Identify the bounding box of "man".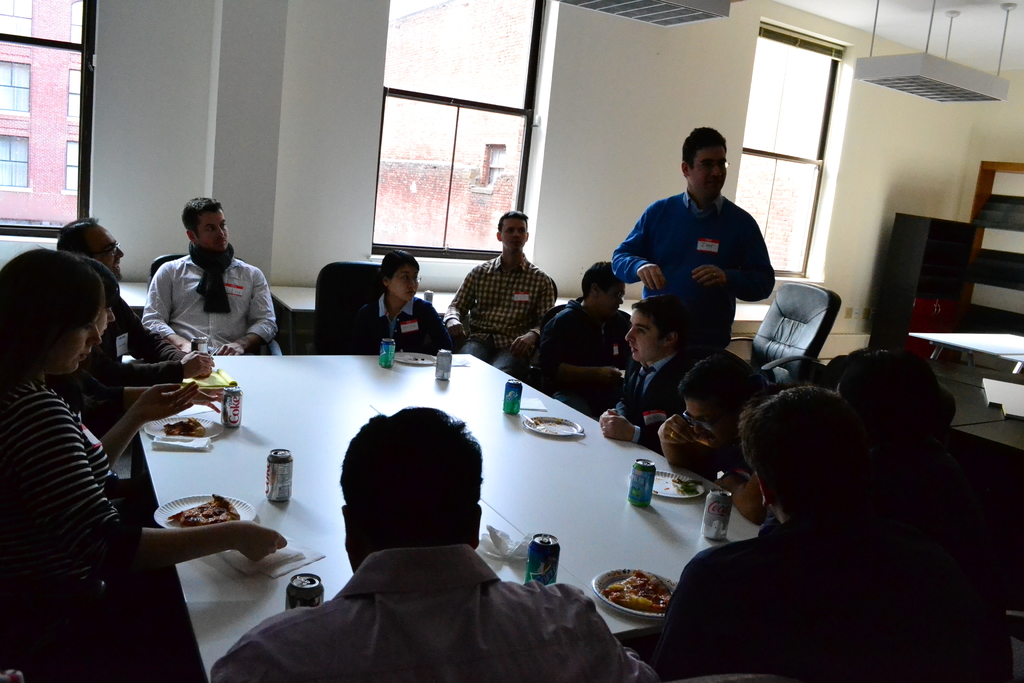
bbox(51, 215, 216, 438).
